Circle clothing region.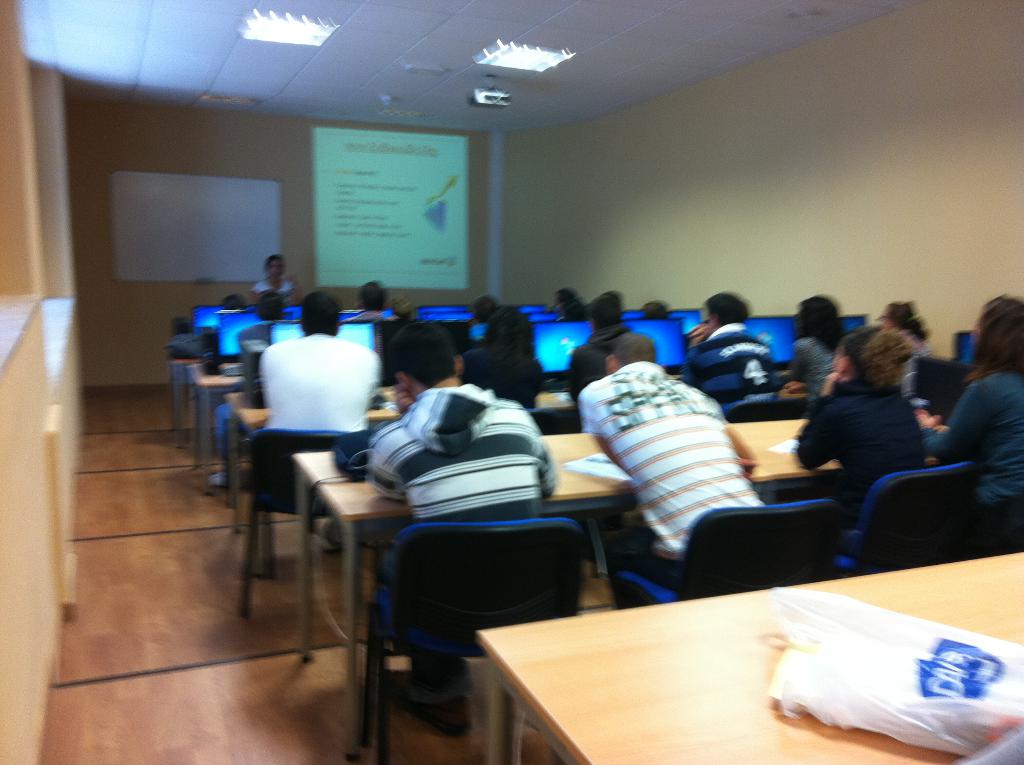
Region: <region>790, 328, 835, 408</region>.
